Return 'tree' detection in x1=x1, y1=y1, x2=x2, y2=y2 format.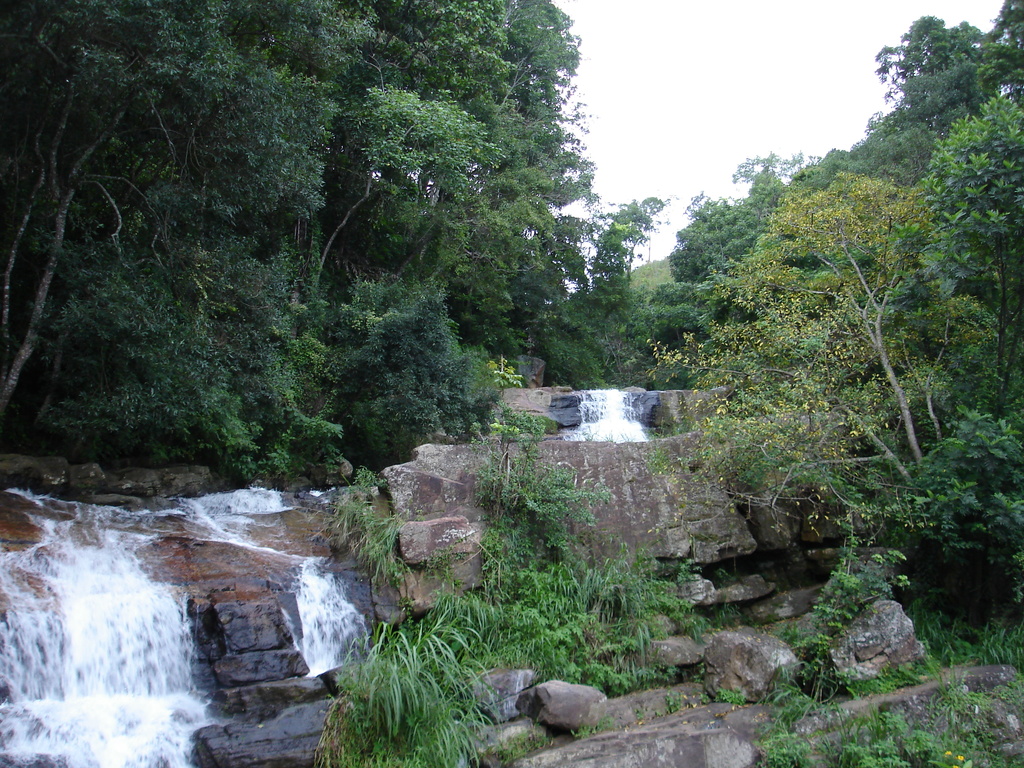
x1=638, y1=161, x2=934, y2=516.
